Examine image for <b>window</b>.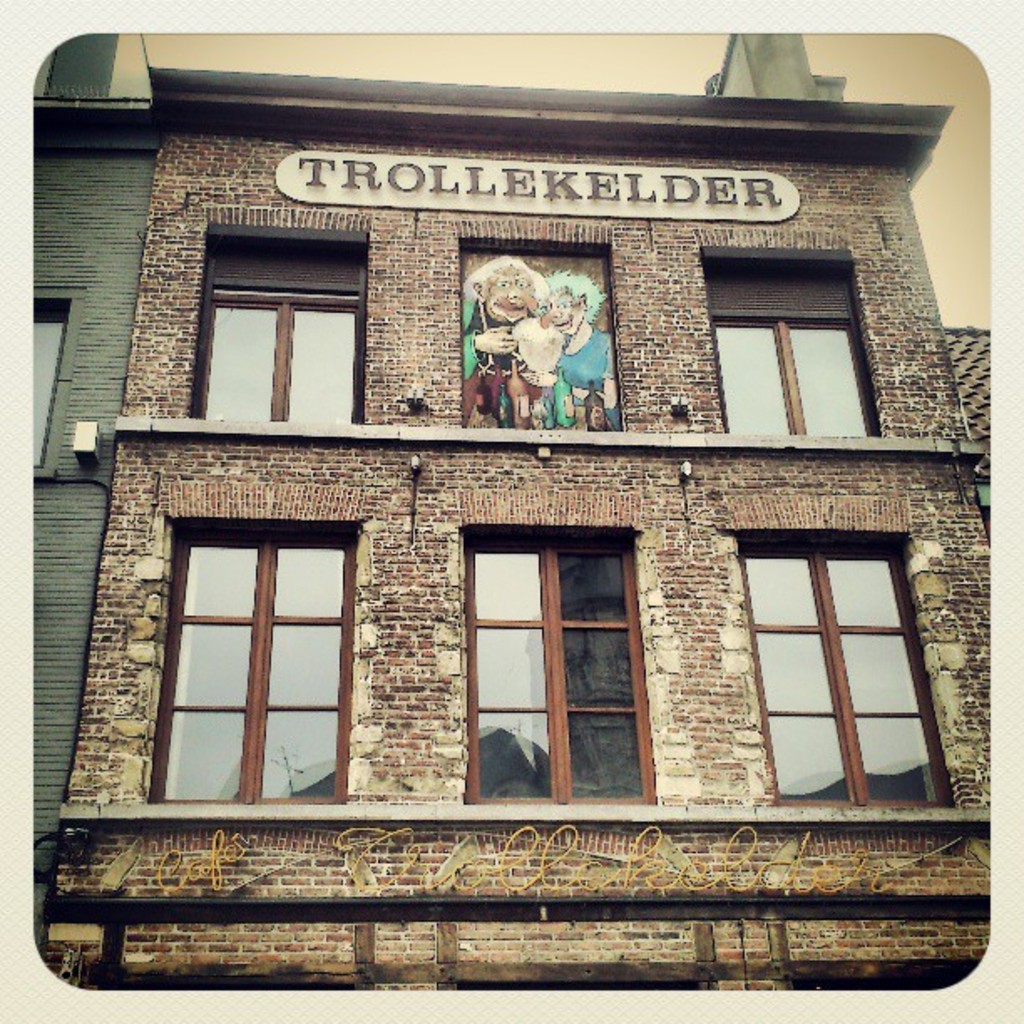
Examination result: pyautogui.locateOnScreen(457, 534, 648, 806).
